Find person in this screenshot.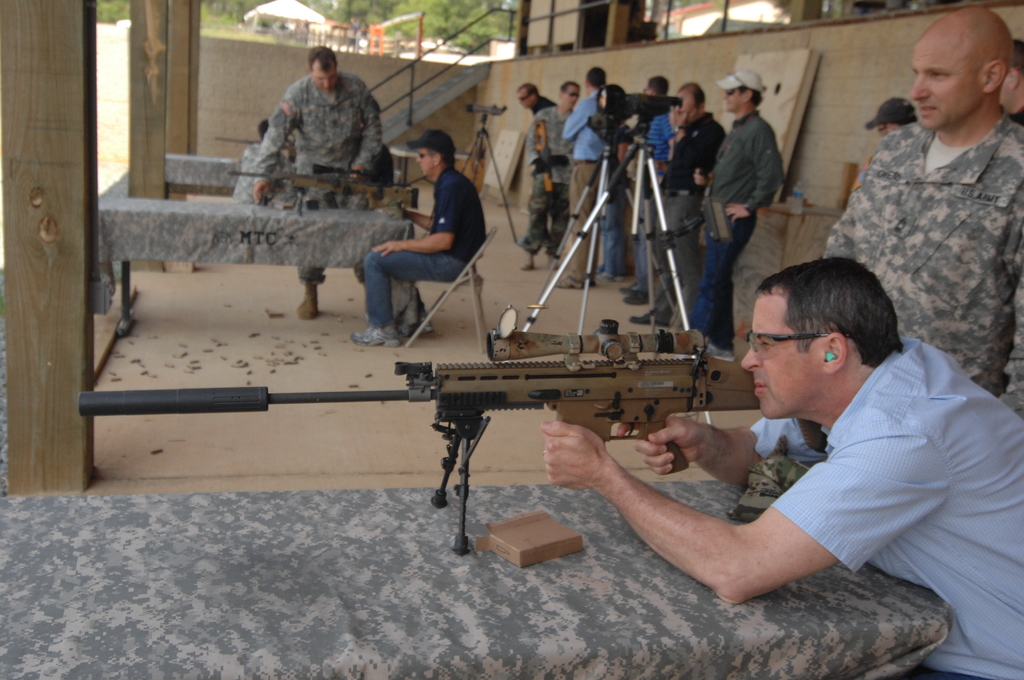
The bounding box for person is left=774, top=4, right=1023, bottom=433.
